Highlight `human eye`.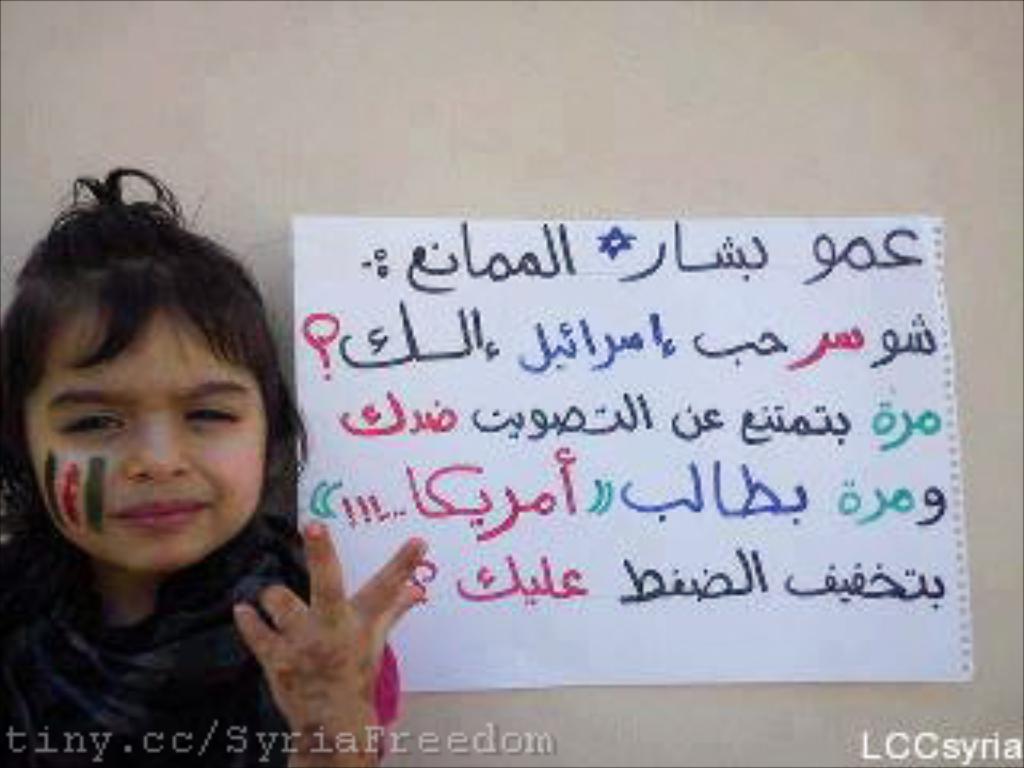
Highlighted region: [186, 397, 240, 426].
